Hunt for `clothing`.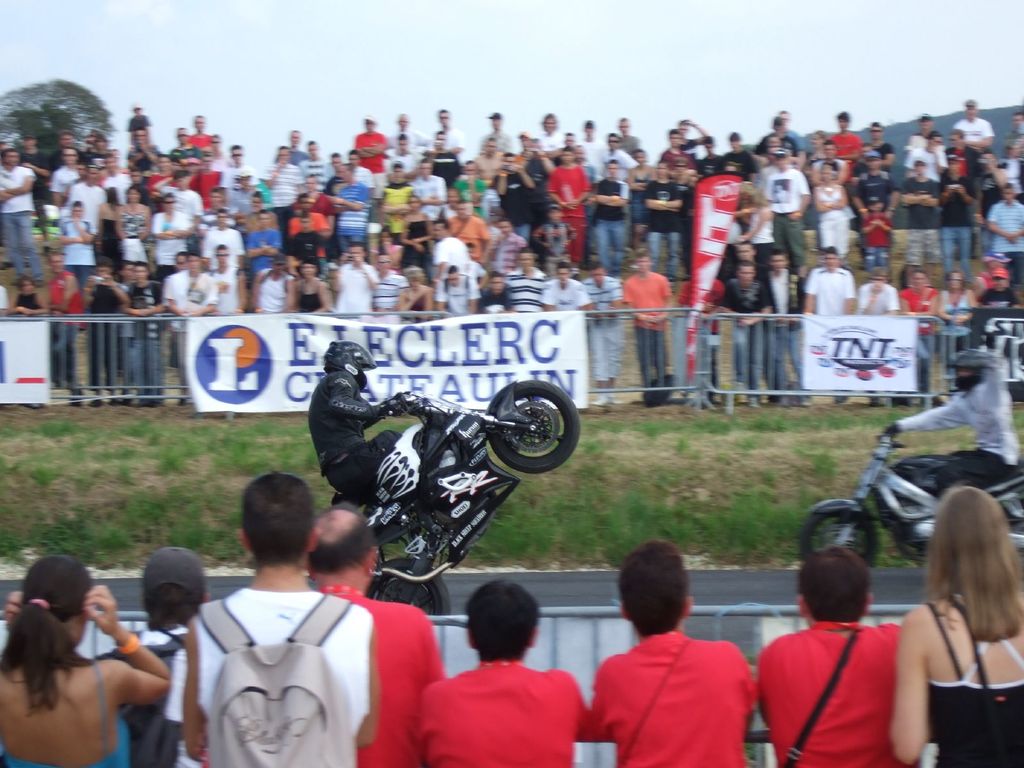
Hunted down at bbox=(579, 136, 602, 179).
